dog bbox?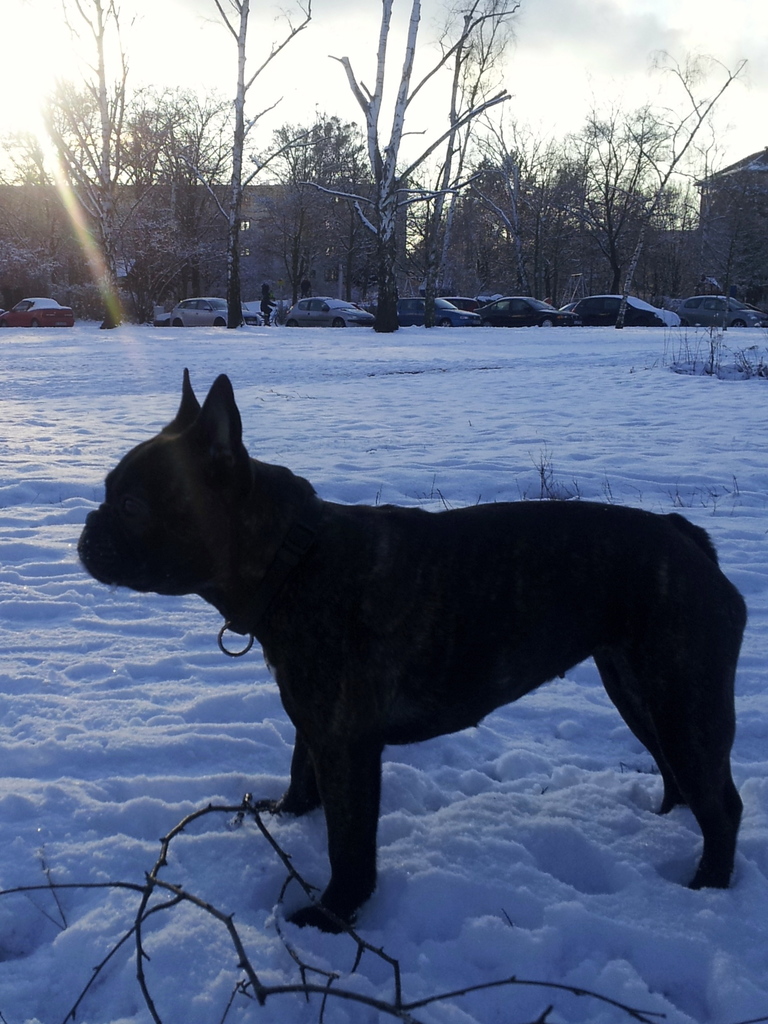
x1=72 y1=365 x2=756 y2=941
